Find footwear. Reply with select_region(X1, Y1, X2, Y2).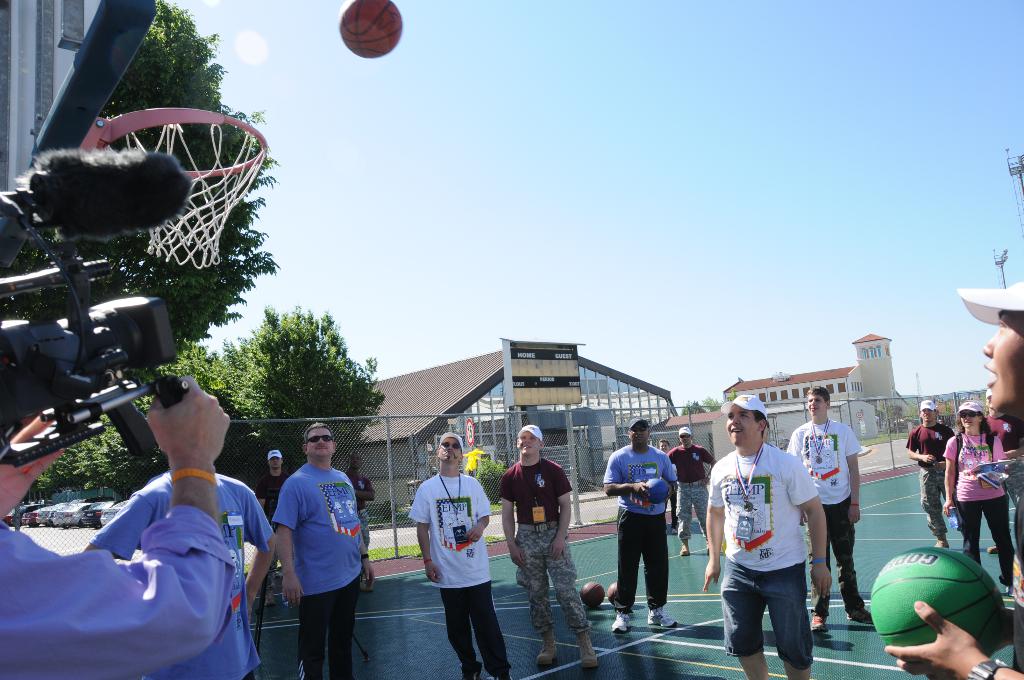
select_region(680, 540, 690, 555).
